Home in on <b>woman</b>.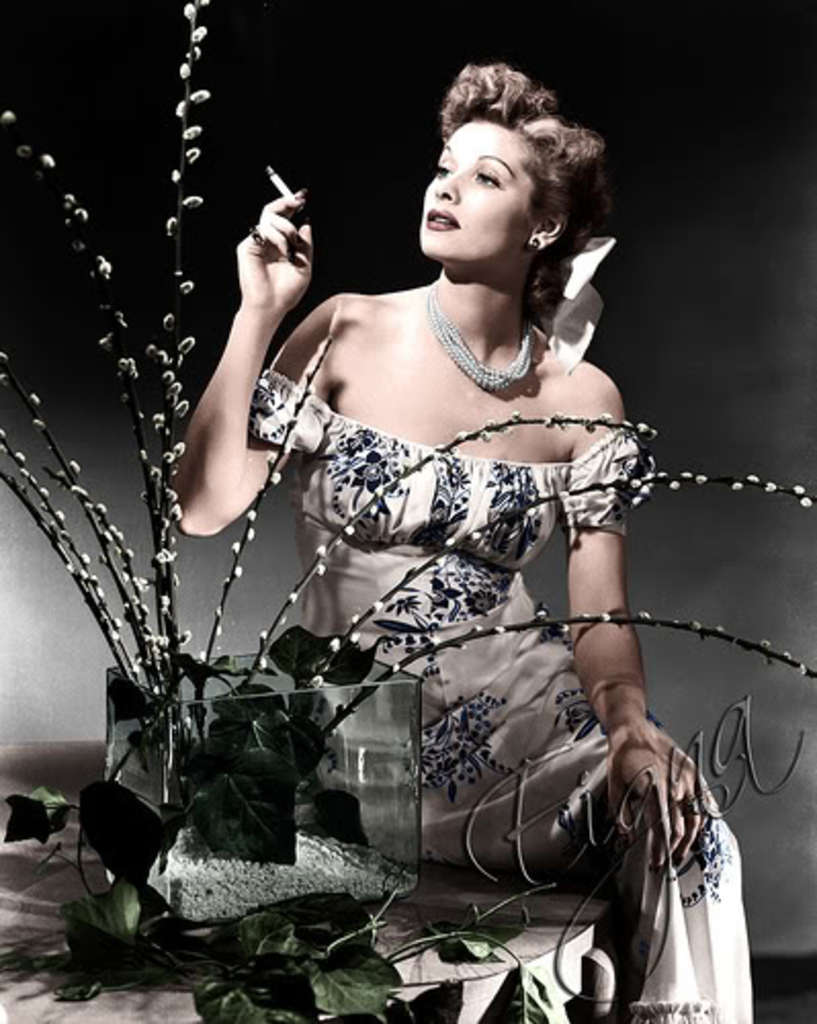
Homed in at box=[149, 49, 686, 942].
